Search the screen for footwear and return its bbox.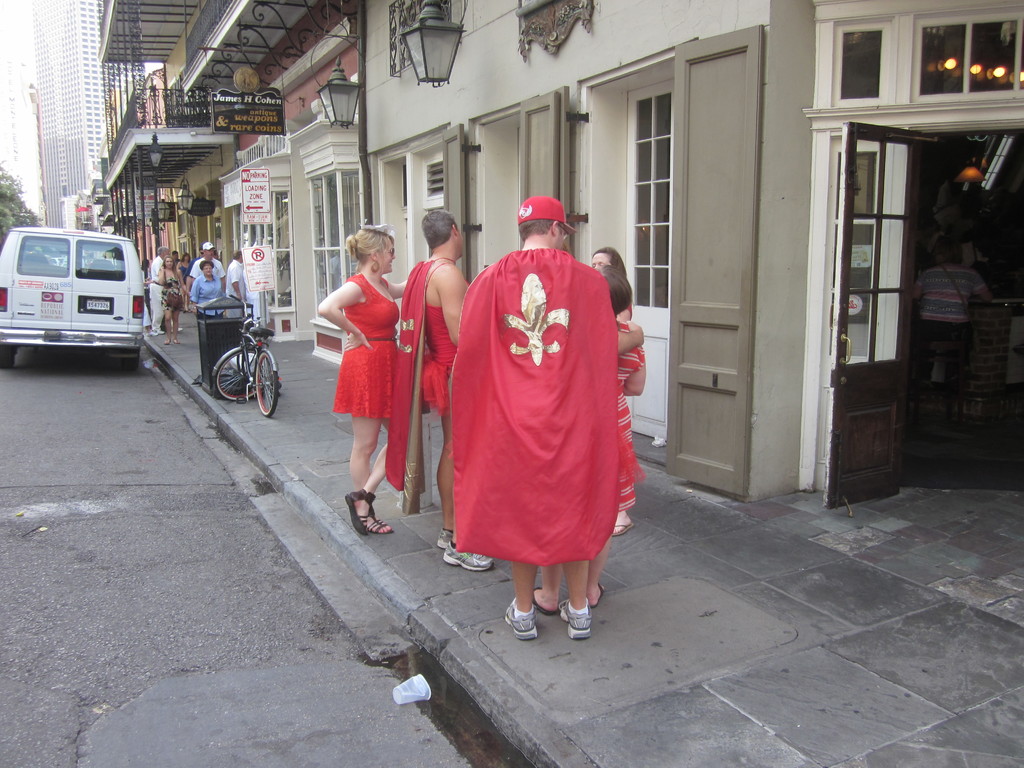
Found: box(612, 512, 636, 536).
